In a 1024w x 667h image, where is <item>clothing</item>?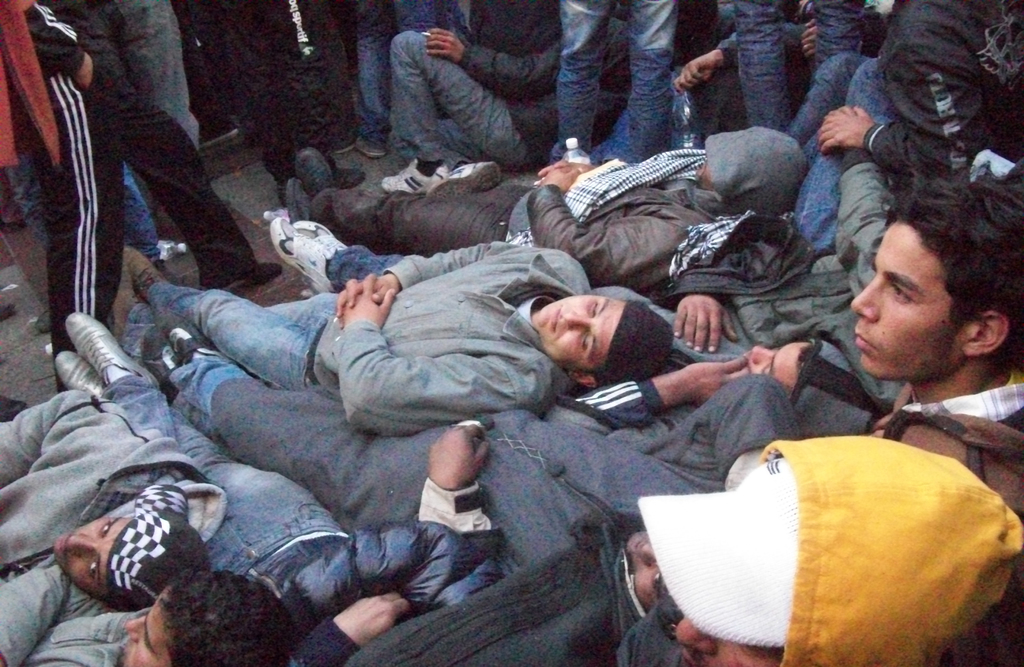
locate(0, 383, 224, 665).
